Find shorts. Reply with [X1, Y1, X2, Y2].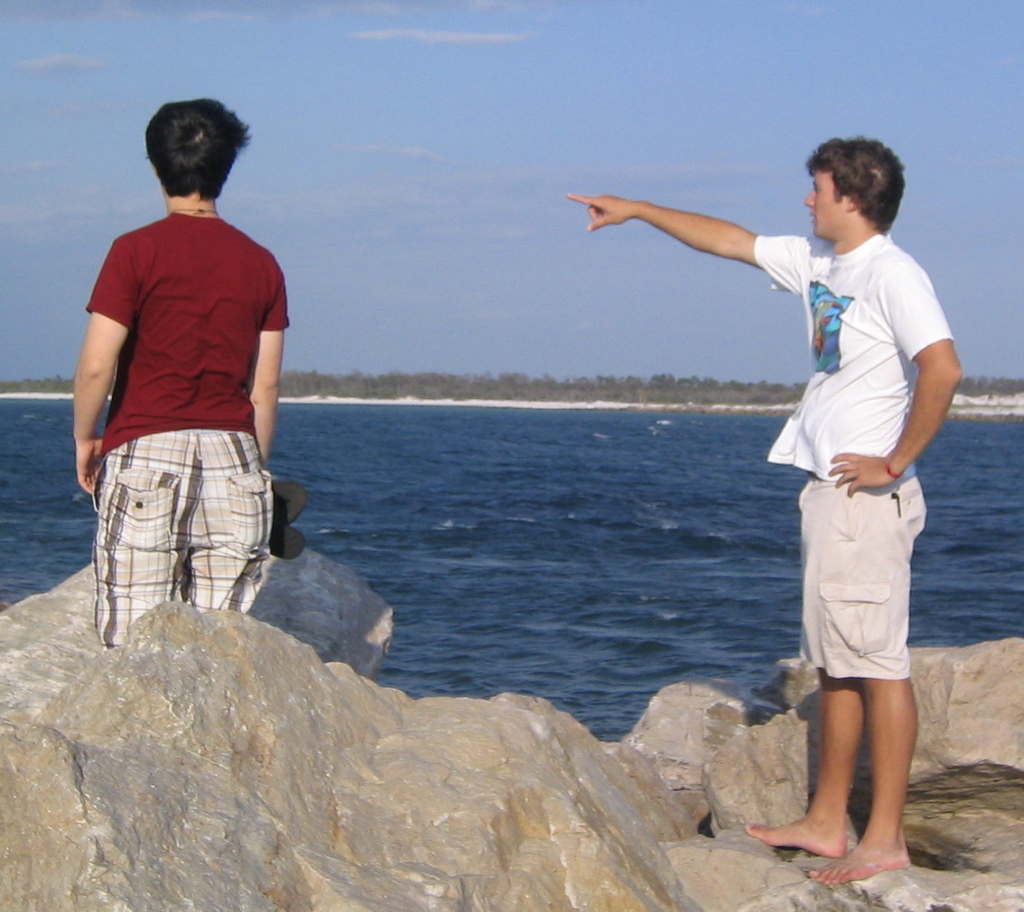
[84, 426, 284, 624].
